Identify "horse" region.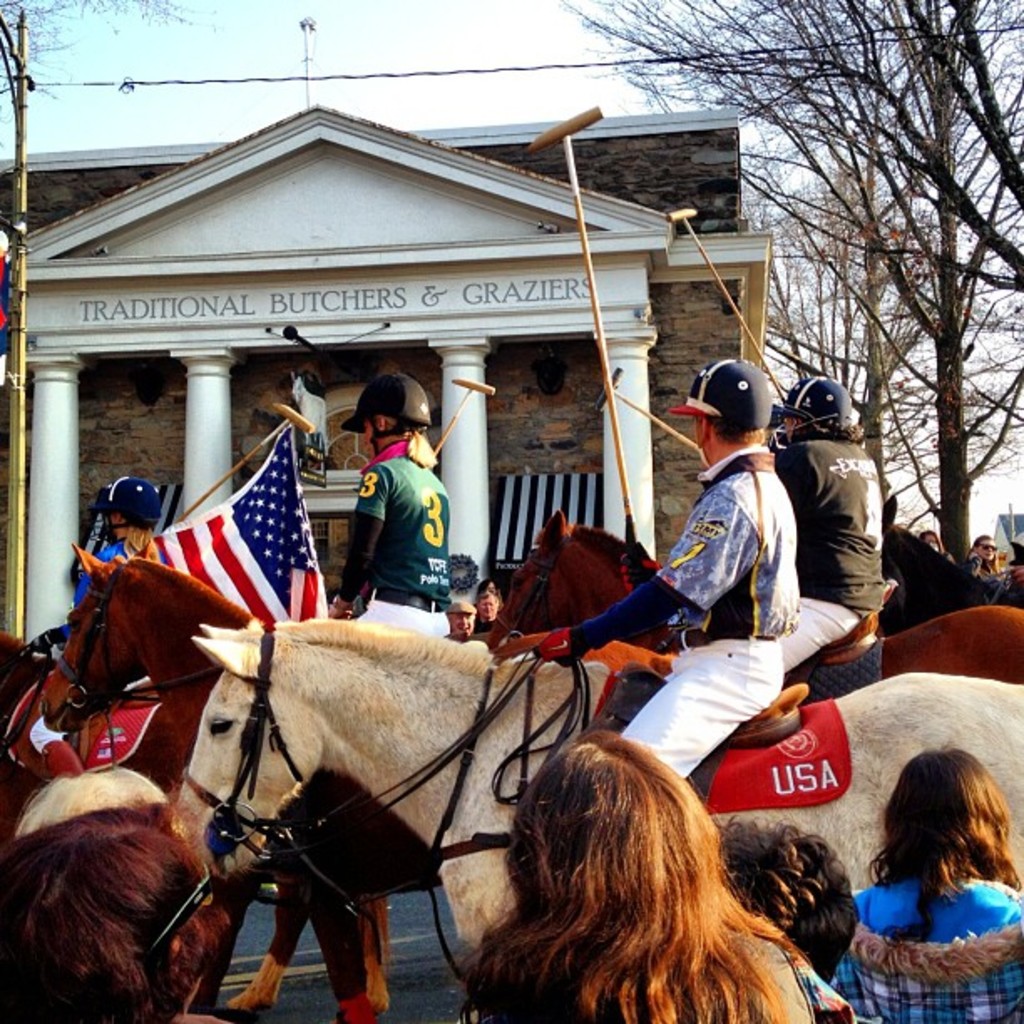
Region: BBox(0, 627, 370, 1022).
